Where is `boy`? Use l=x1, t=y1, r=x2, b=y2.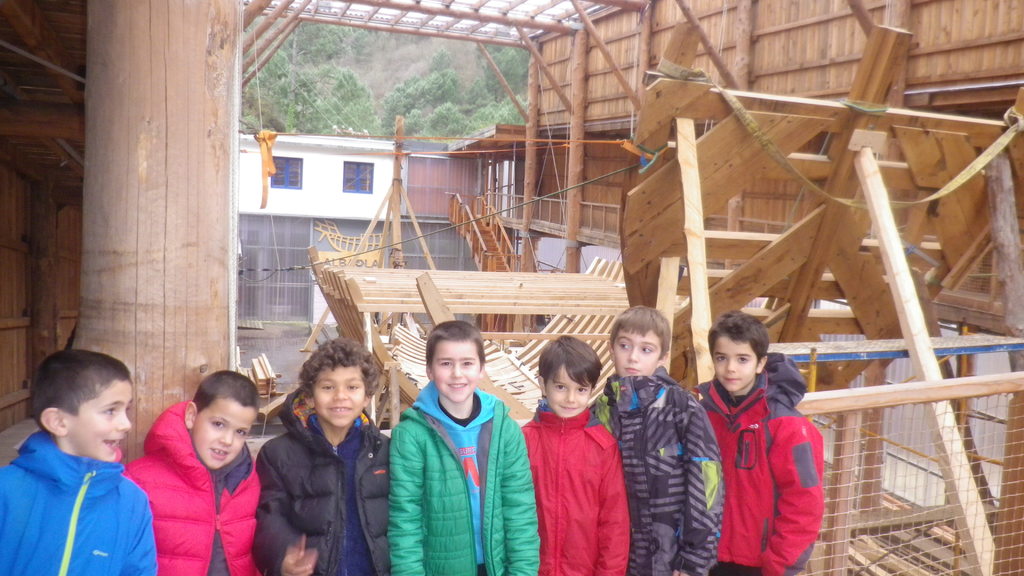
l=122, t=369, r=262, b=575.
